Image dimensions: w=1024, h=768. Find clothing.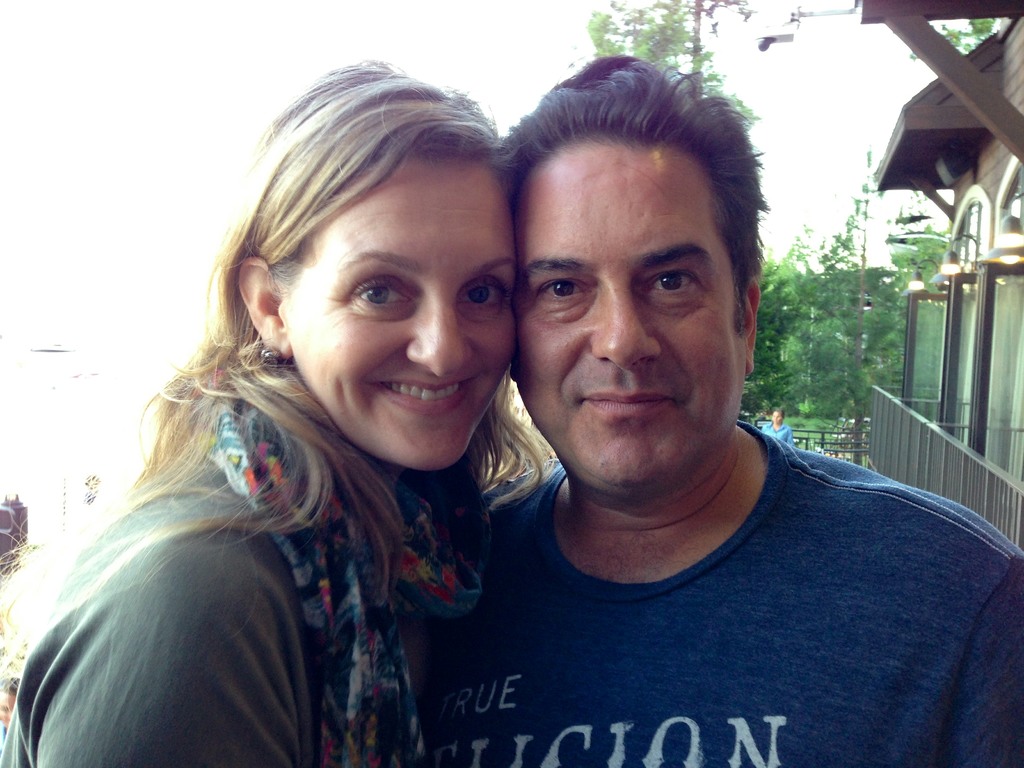
Rect(413, 409, 1023, 767).
